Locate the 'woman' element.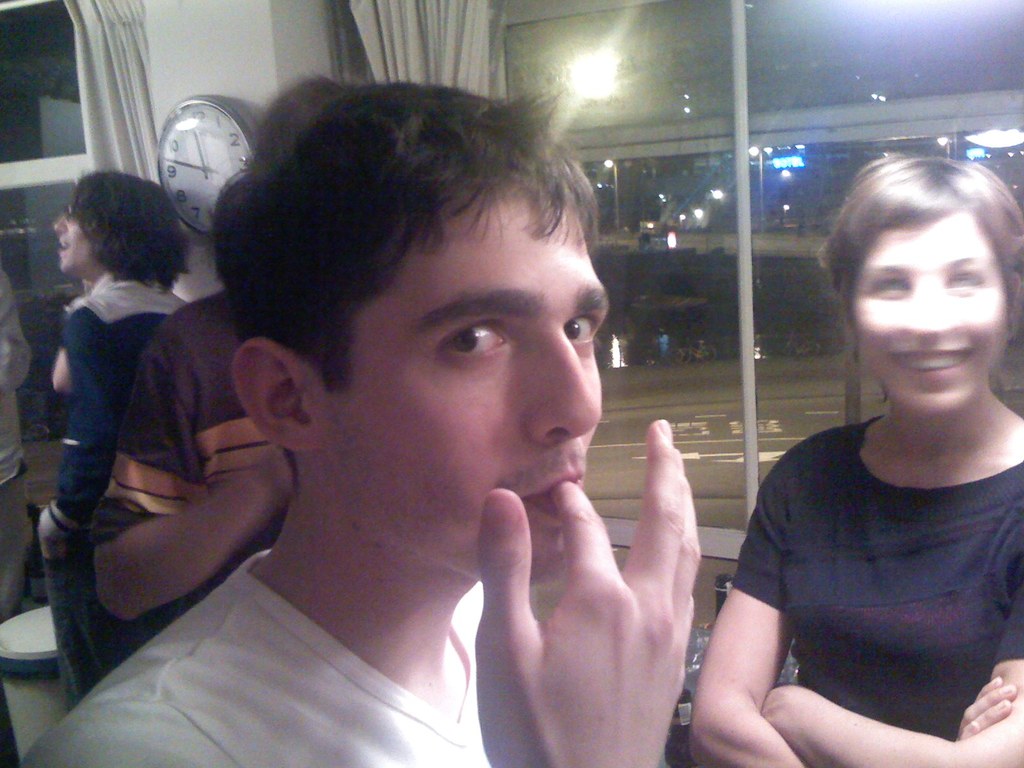
Element bbox: box=[703, 141, 1023, 766].
